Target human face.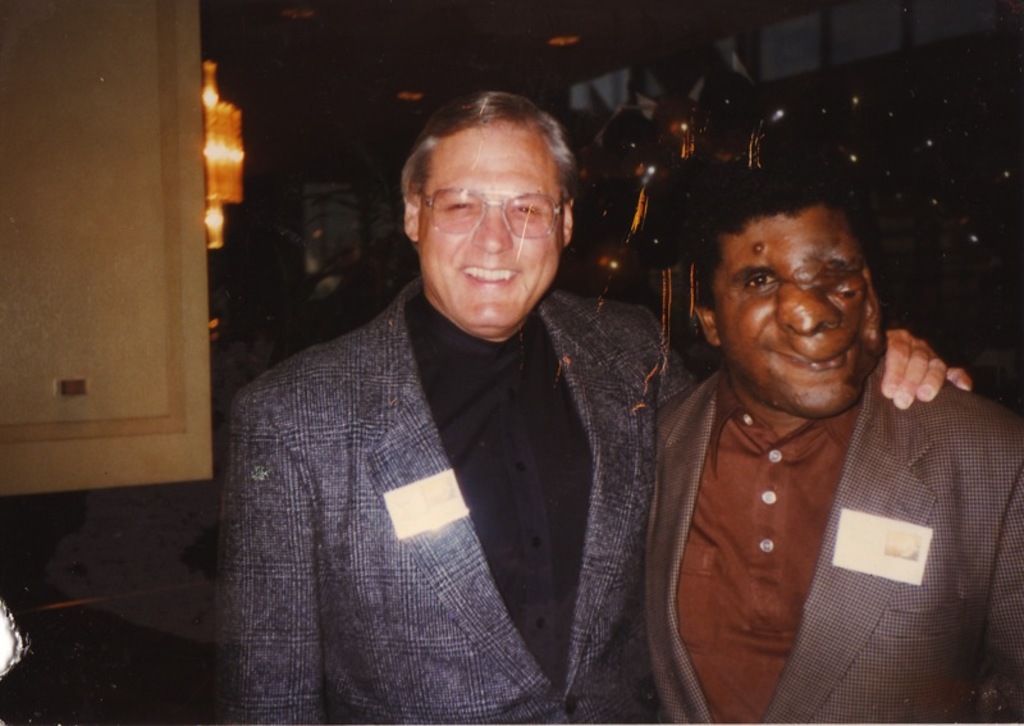
Target region: crop(417, 128, 562, 327).
